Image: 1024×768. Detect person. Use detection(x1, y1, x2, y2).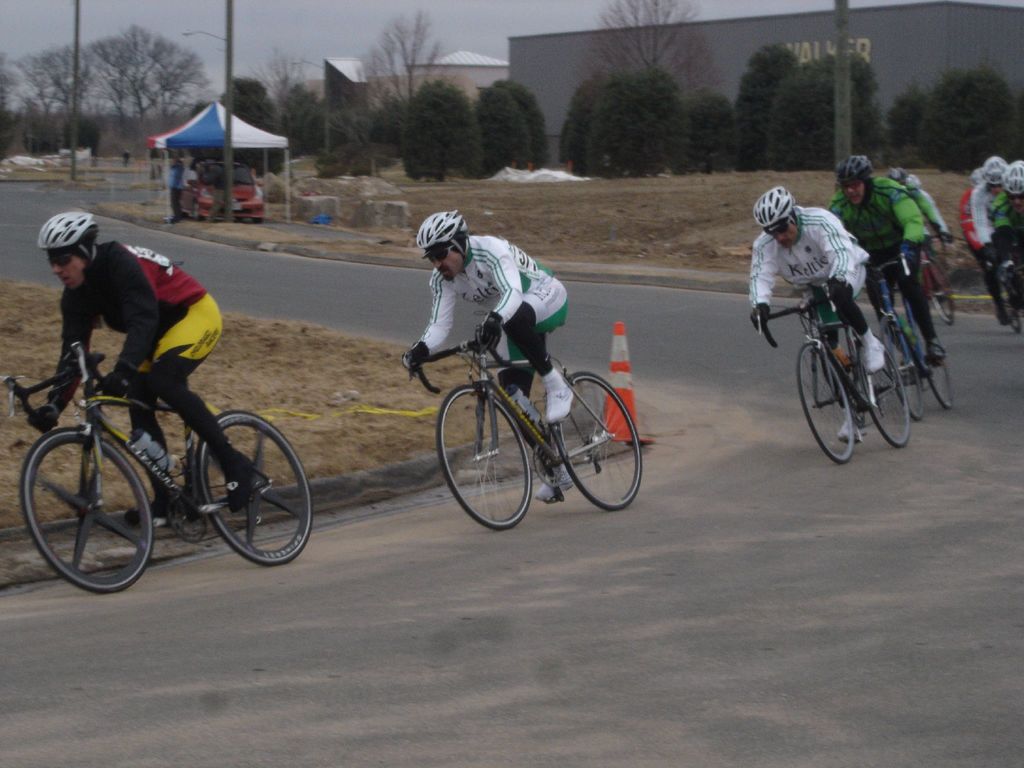
detection(987, 167, 1023, 256).
